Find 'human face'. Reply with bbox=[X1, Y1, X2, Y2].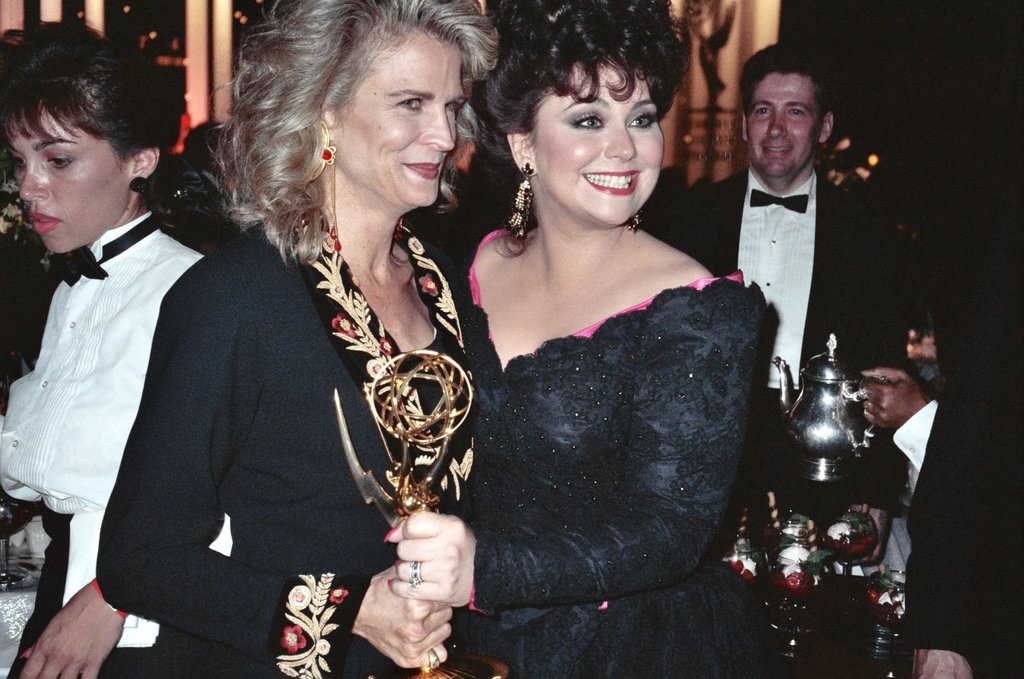
bbox=[333, 21, 465, 206].
